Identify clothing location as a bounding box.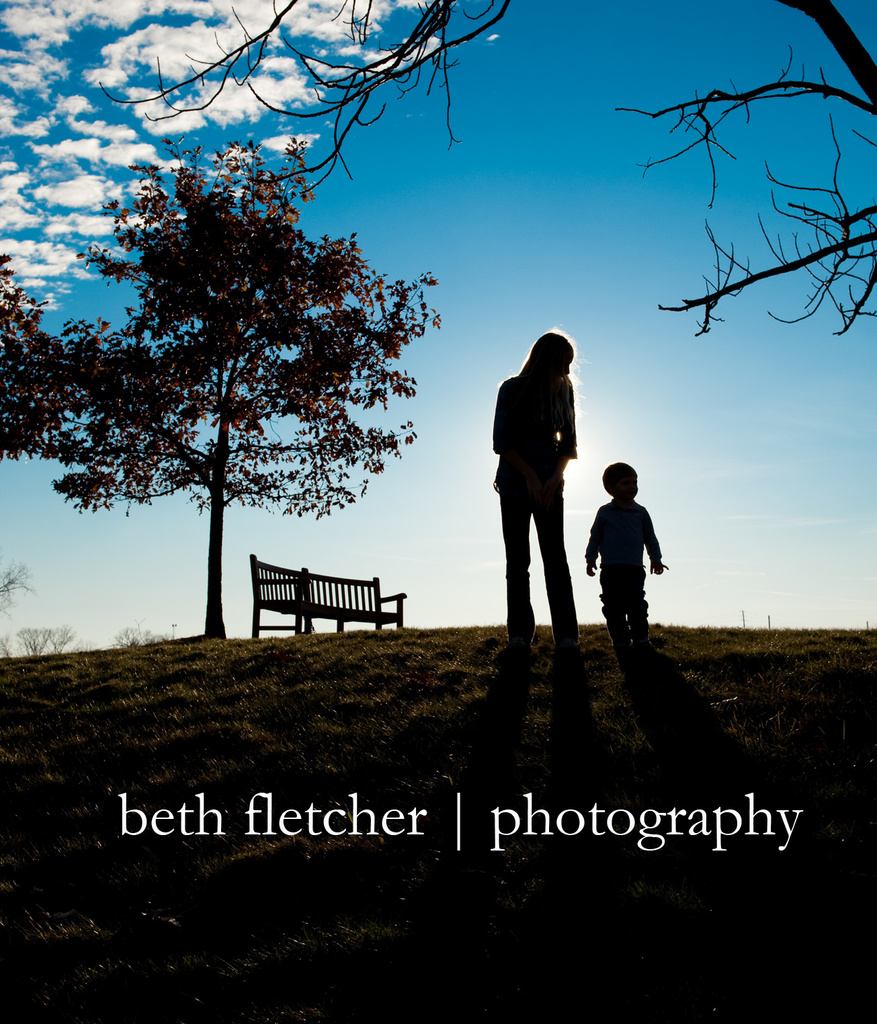
(left=586, top=496, right=660, bottom=645).
